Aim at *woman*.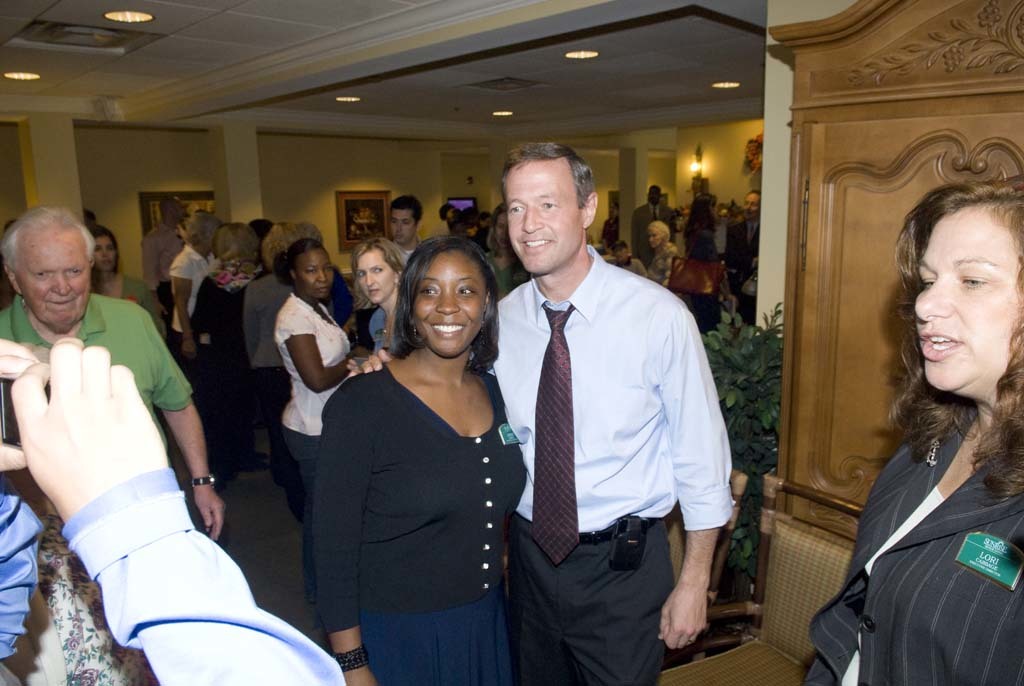
Aimed at [289,223,350,332].
